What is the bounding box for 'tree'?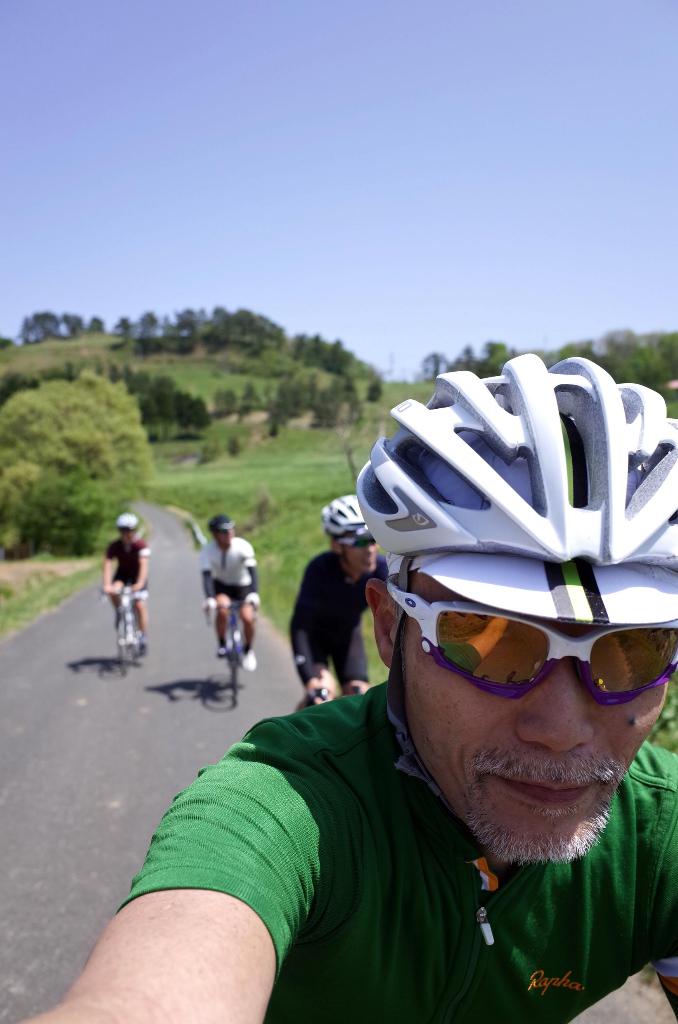
crop(1, 372, 155, 577).
